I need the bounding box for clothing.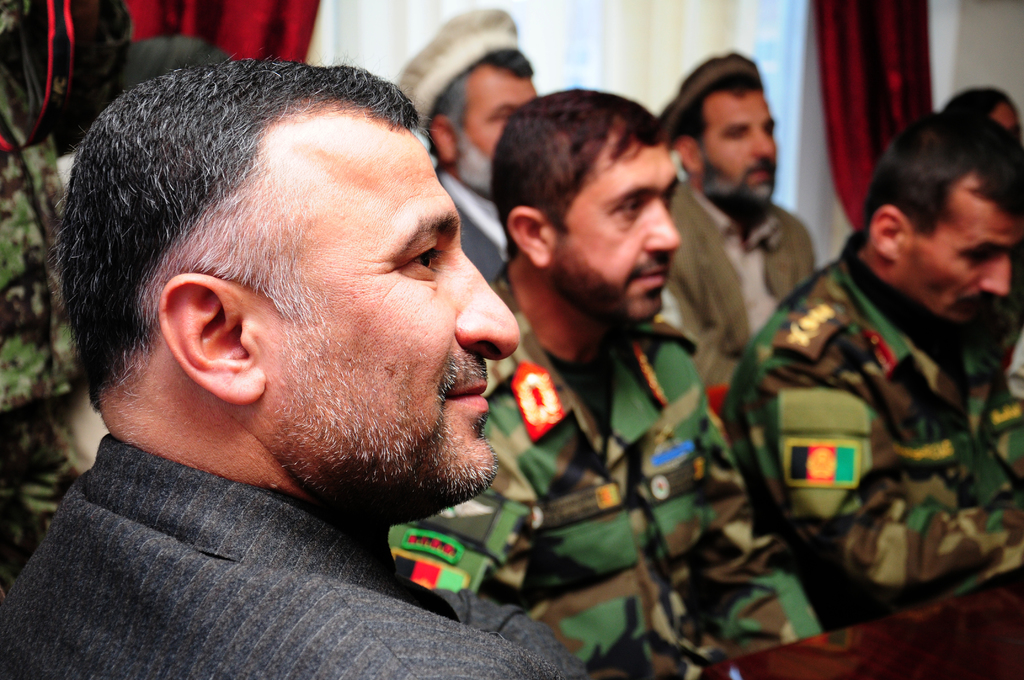
Here it is: region(1, 430, 588, 679).
